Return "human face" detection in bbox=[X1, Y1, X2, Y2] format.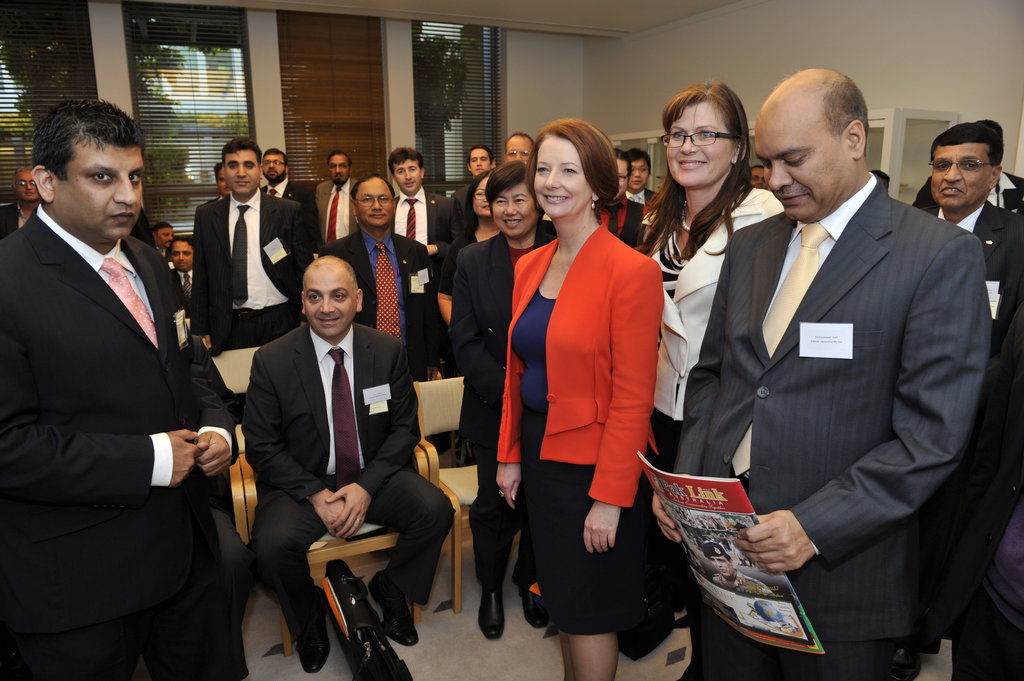
bbox=[495, 181, 535, 234].
